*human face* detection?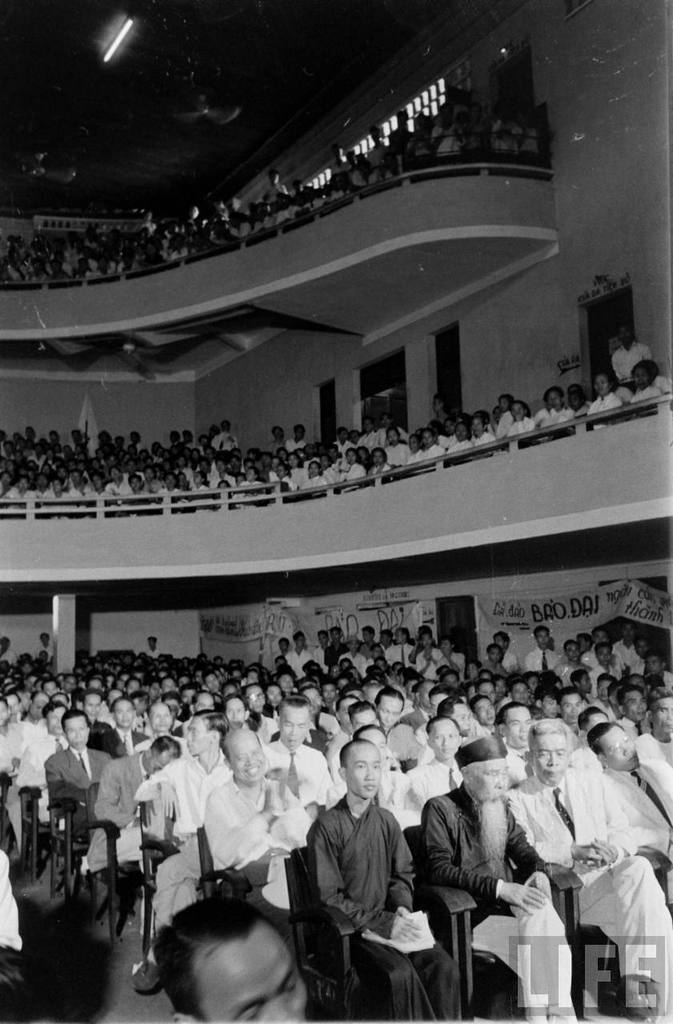
x1=539, y1=691, x2=561, y2=712
